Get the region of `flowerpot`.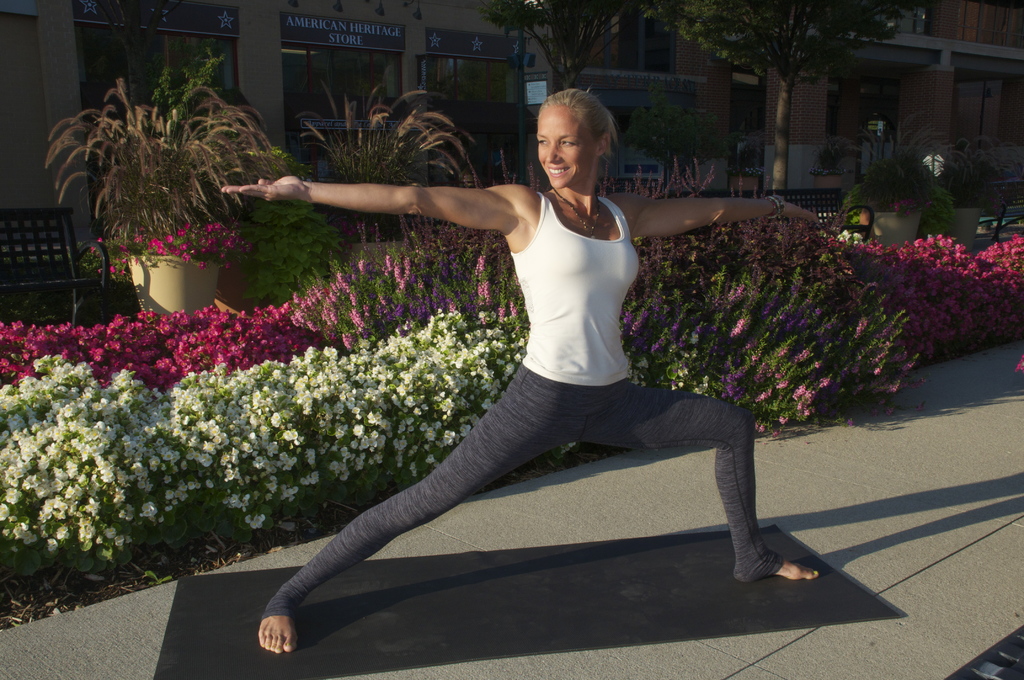
rect(120, 255, 221, 315).
